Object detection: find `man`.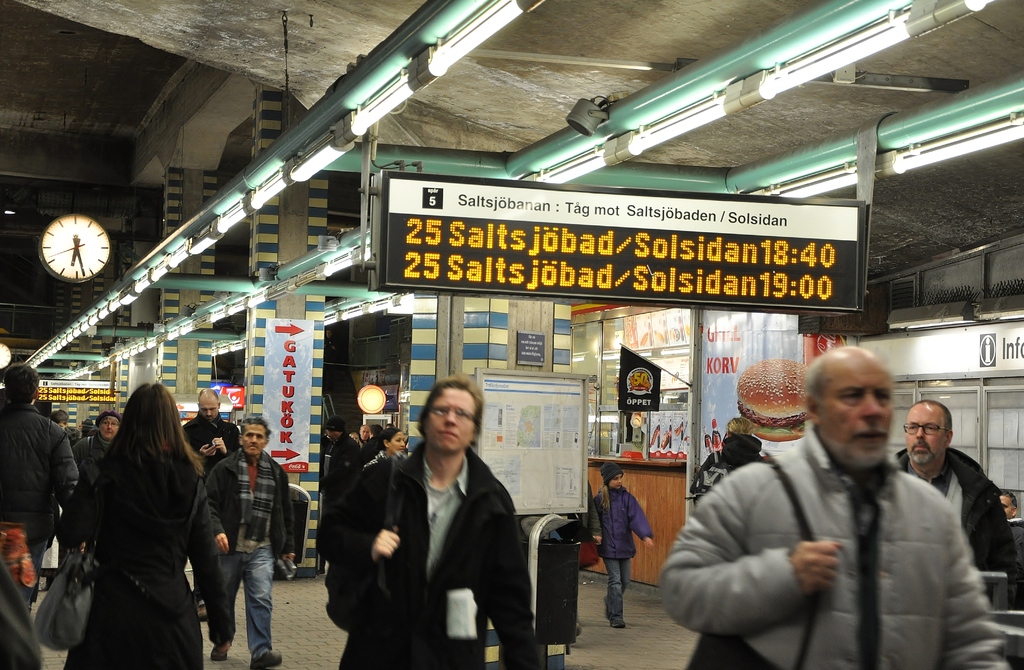
Rect(355, 421, 369, 445).
